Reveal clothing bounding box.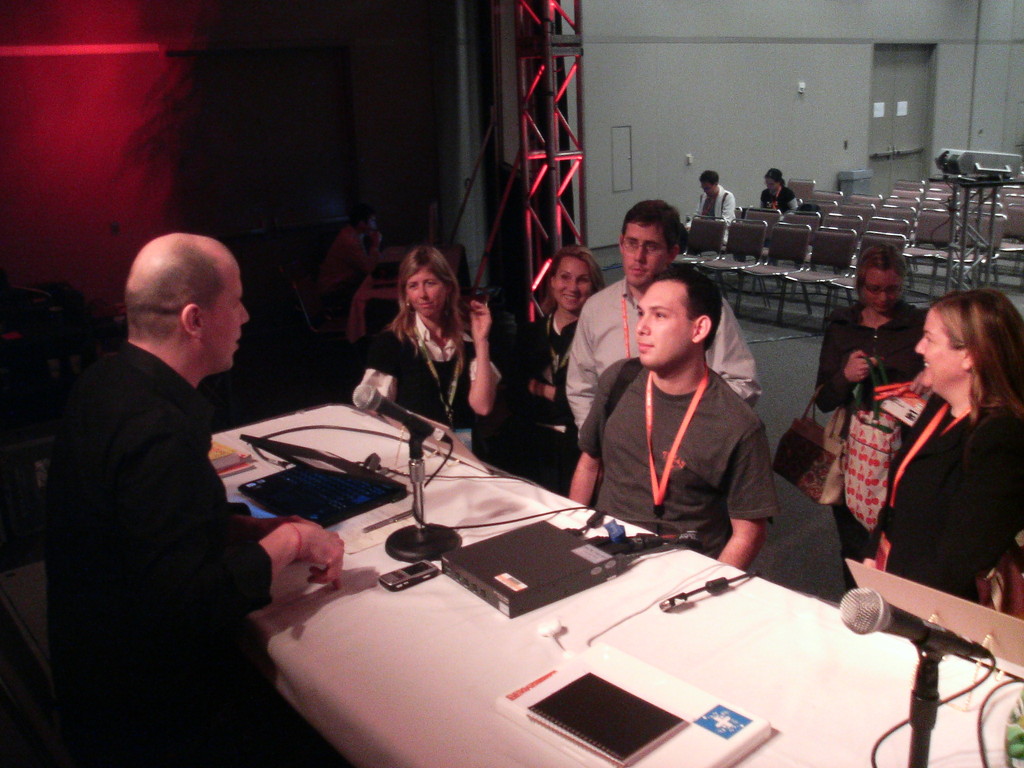
Revealed: x1=759 y1=186 x2=795 y2=214.
